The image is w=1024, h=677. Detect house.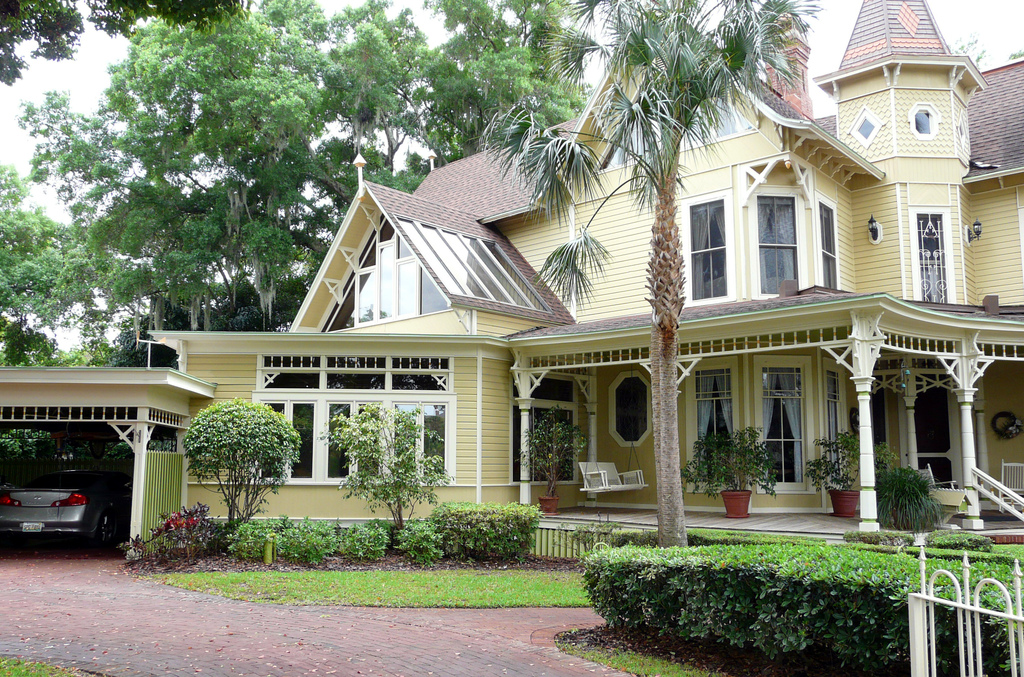
Detection: 158, 0, 1023, 518.
